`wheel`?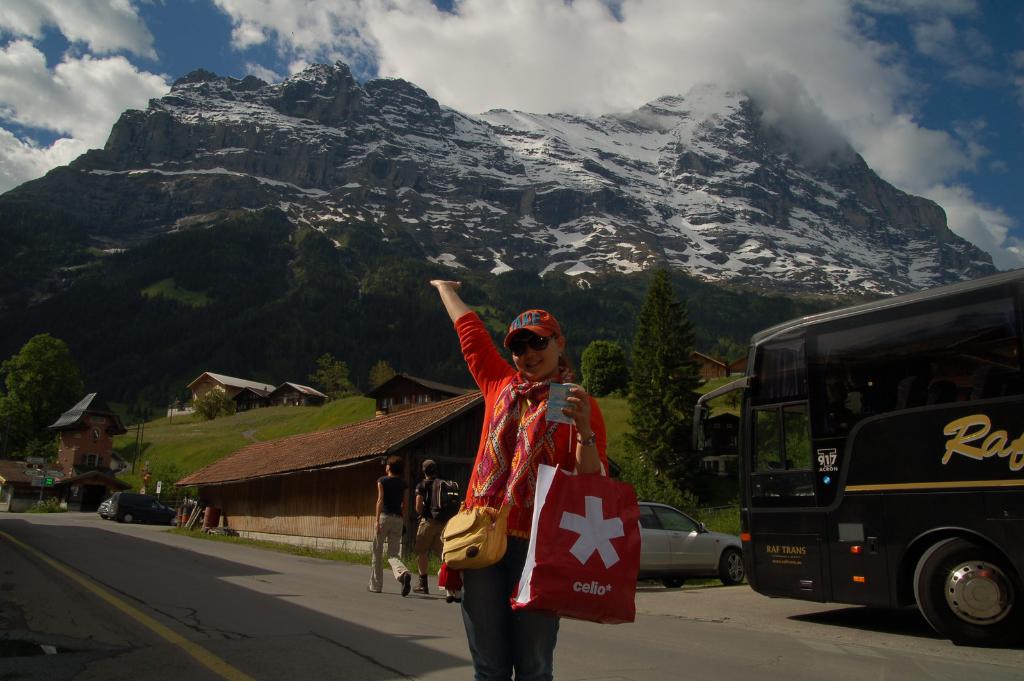
(left=664, top=572, right=686, bottom=592)
